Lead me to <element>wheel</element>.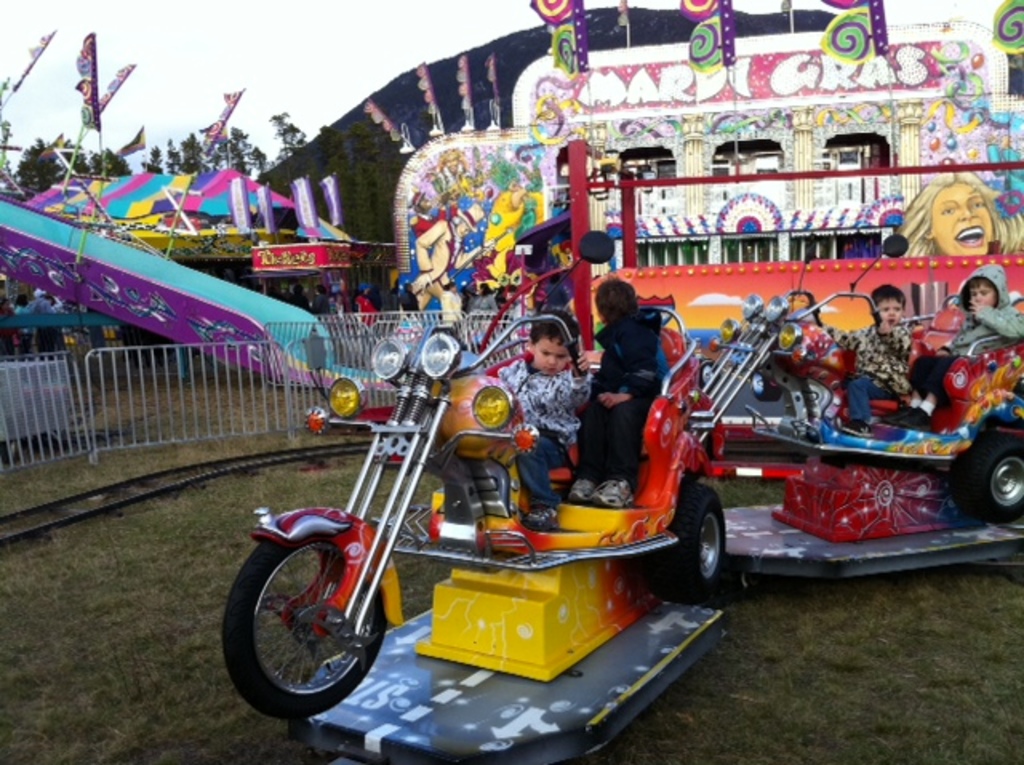
Lead to bbox(645, 483, 728, 605).
